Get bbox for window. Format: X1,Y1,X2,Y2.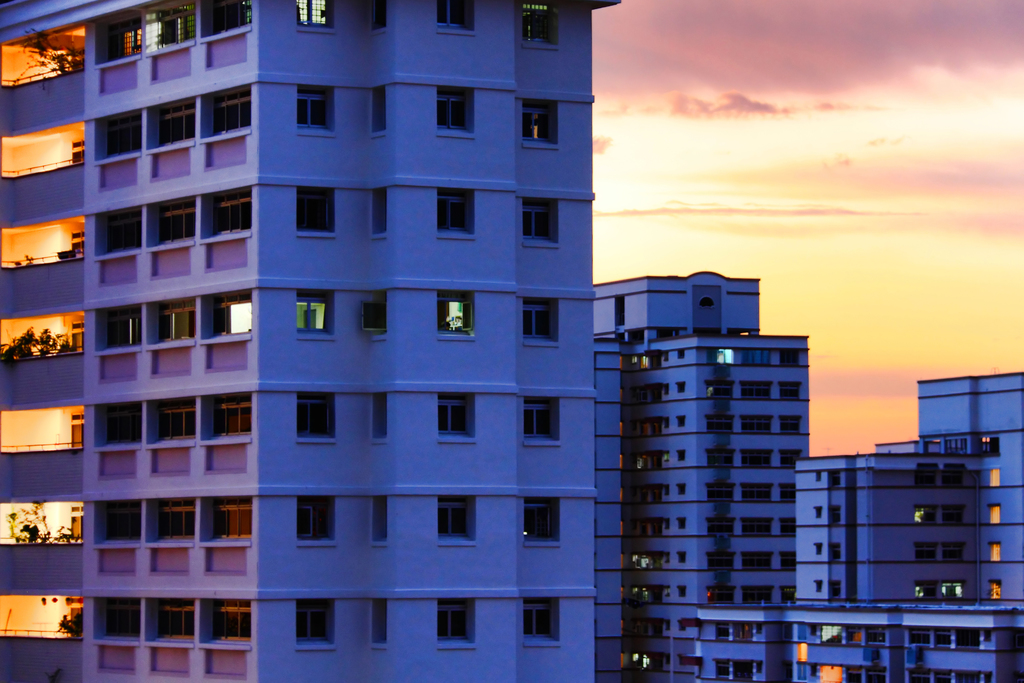
441,290,476,338.
